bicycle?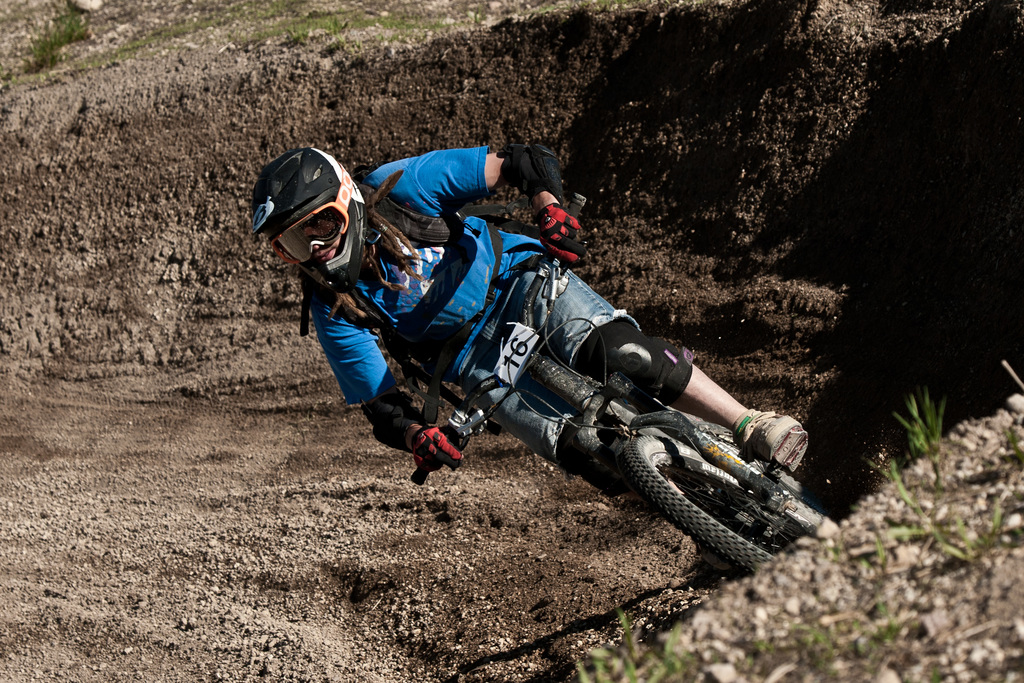
285:242:863:601
